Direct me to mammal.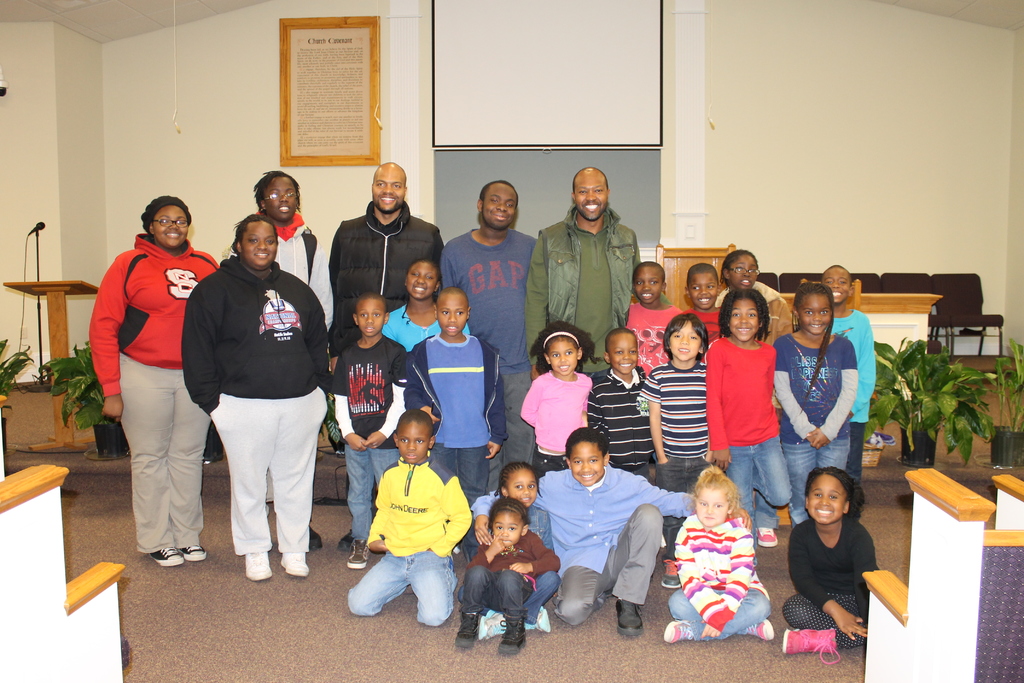
Direction: 638, 316, 709, 586.
